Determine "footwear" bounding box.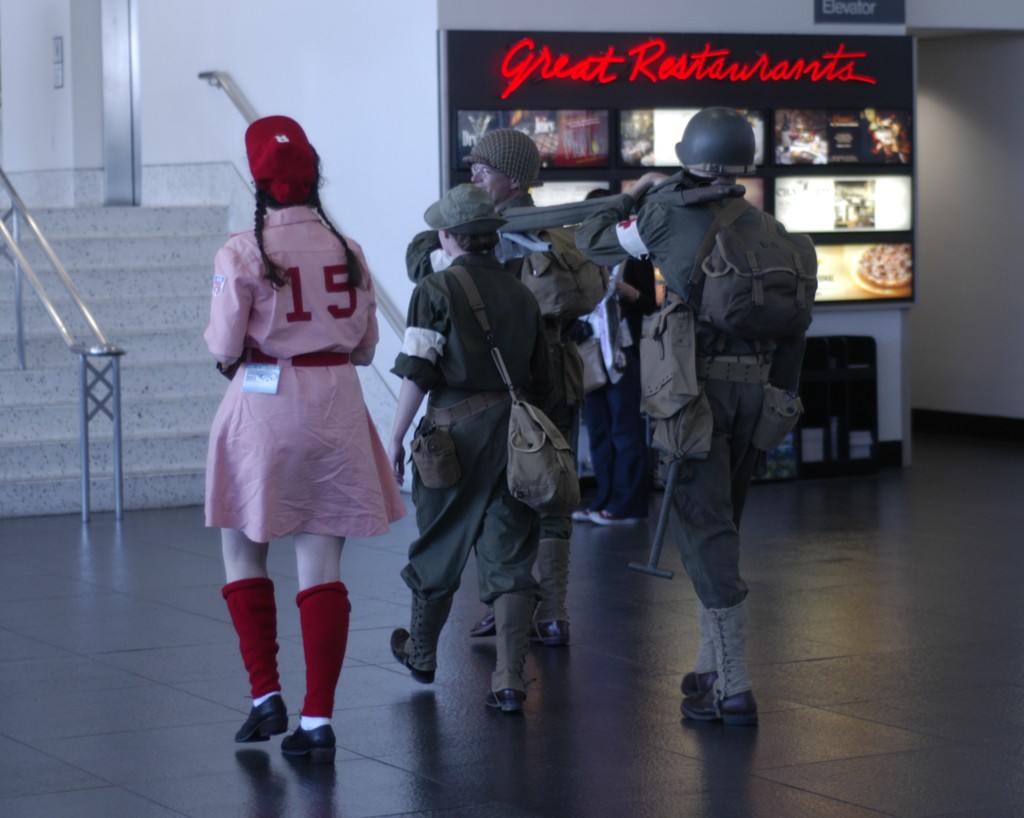
Determined: {"x1": 527, "y1": 620, "x2": 575, "y2": 642}.
